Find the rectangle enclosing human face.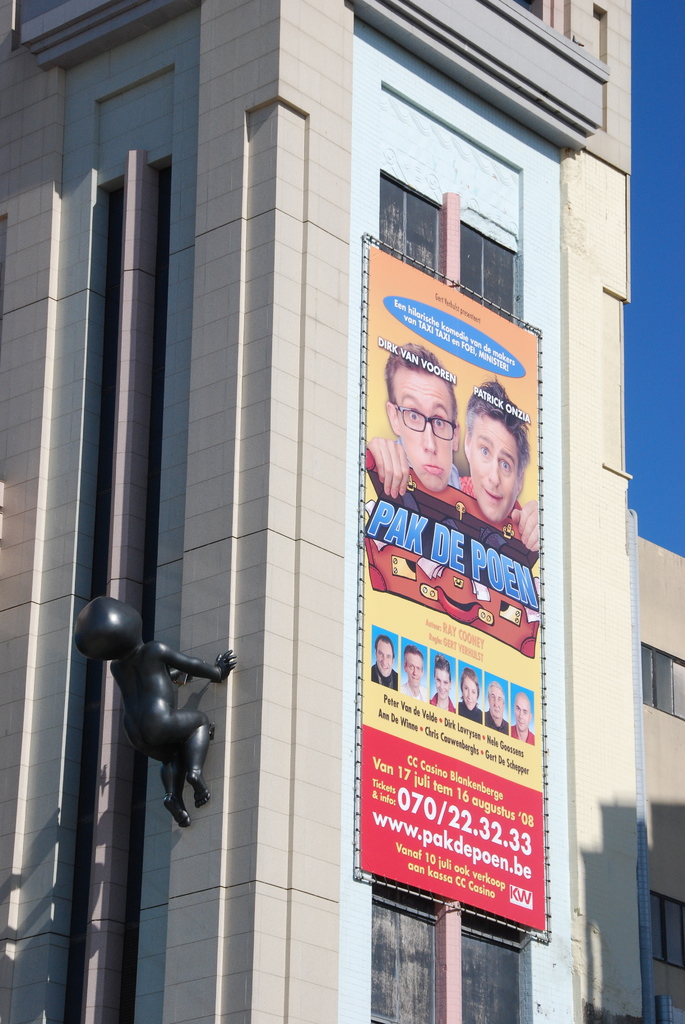
[x1=466, y1=391, x2=537, y2=509].
